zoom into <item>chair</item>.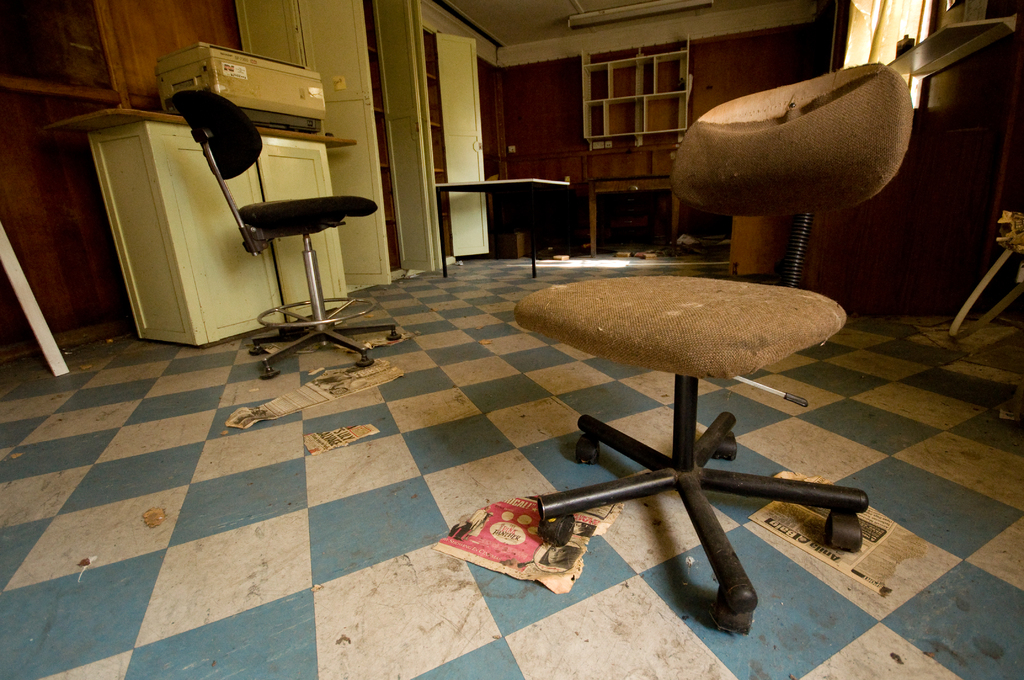
Zoom target: (511, 63, 913, 639).
